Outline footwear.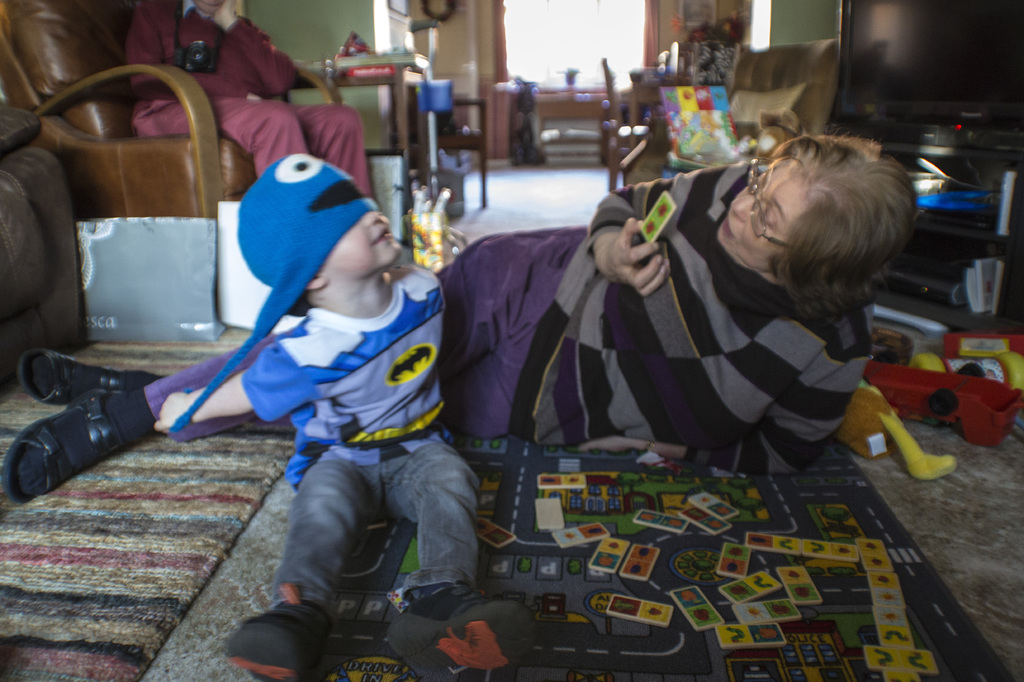
Outline: [x1=221, y1=592, x2=323, y2=681].
